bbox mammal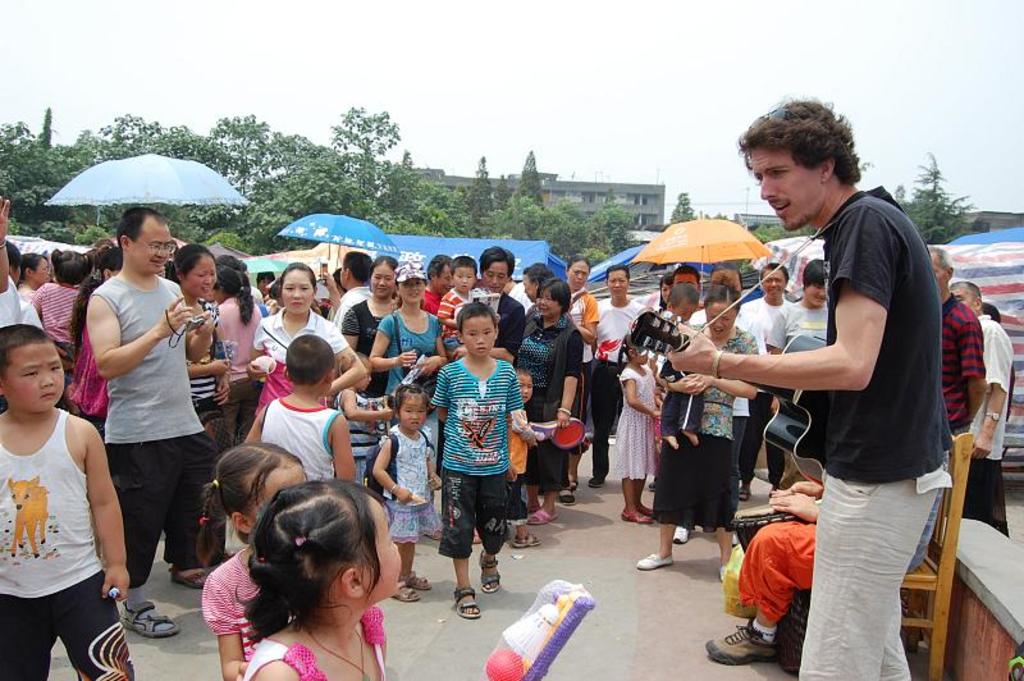
{"x1": 617, "y1": 332, "x2": 660, "y2": 524}
